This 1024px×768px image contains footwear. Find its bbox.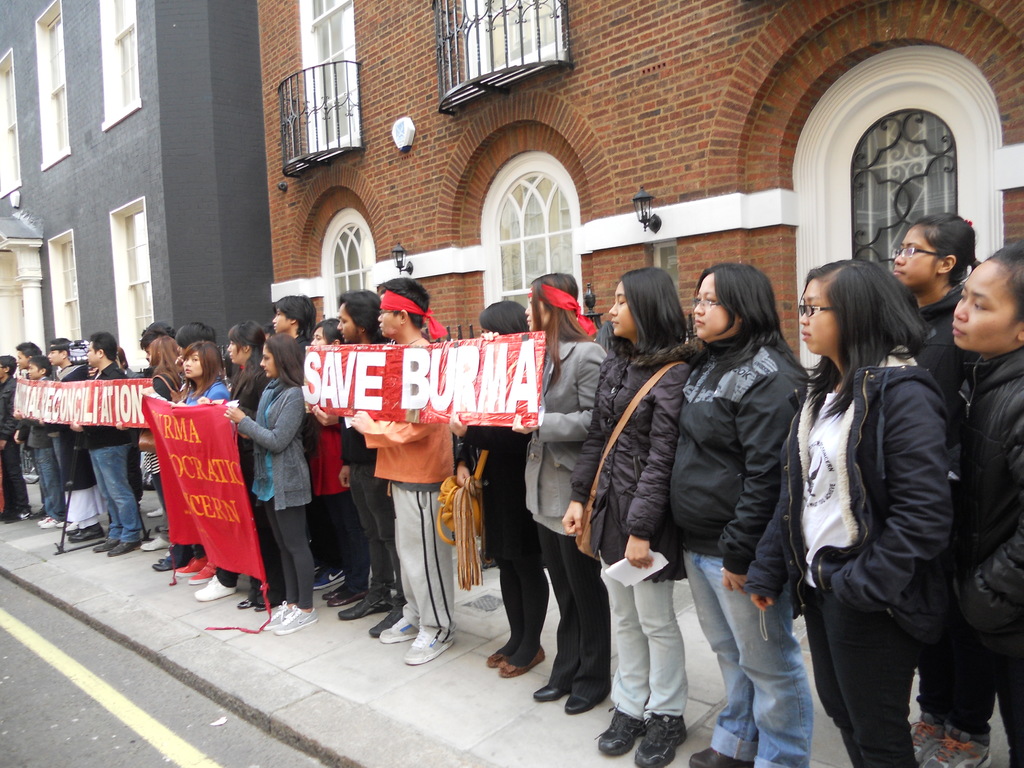
locate(927, 732, 989, 766).
